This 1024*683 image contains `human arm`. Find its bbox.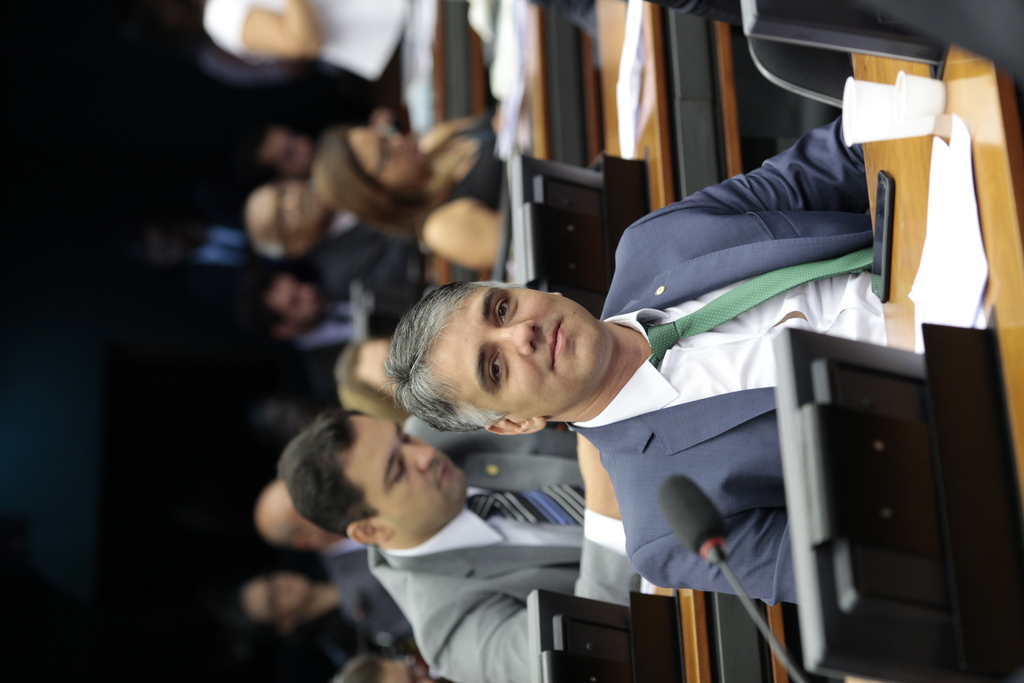
region(488, 100, 528, 145).
